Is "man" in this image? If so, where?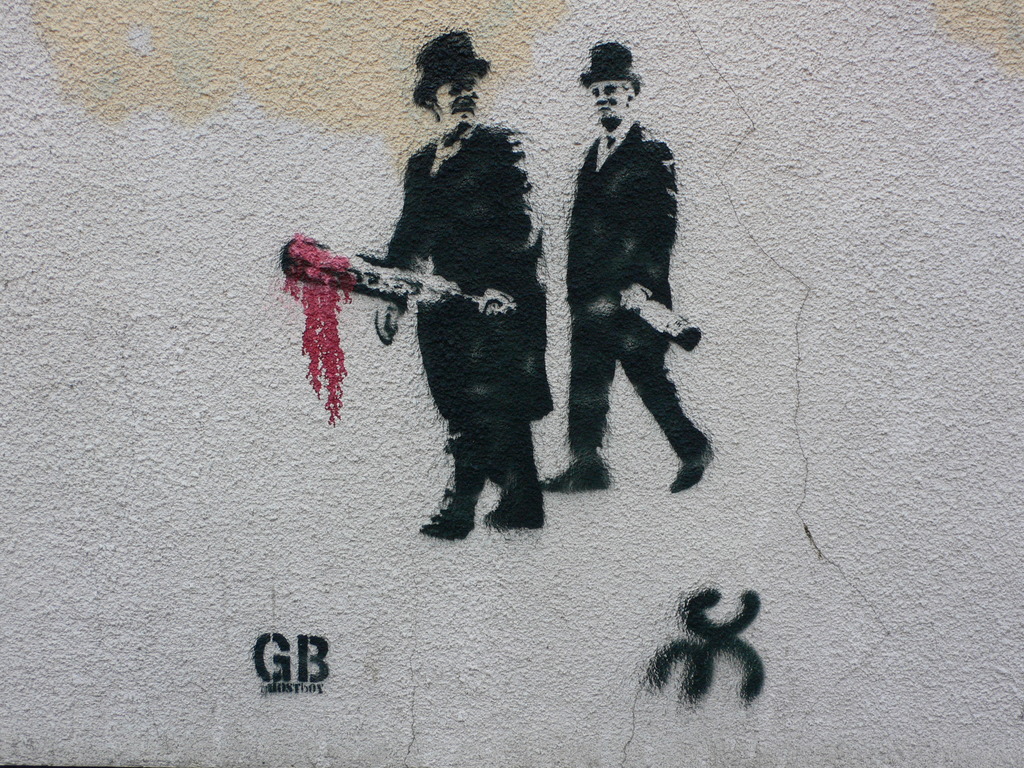
Yes, at {"x1": 538, "y1": 45, "x2": 708, "y2": 537}.
